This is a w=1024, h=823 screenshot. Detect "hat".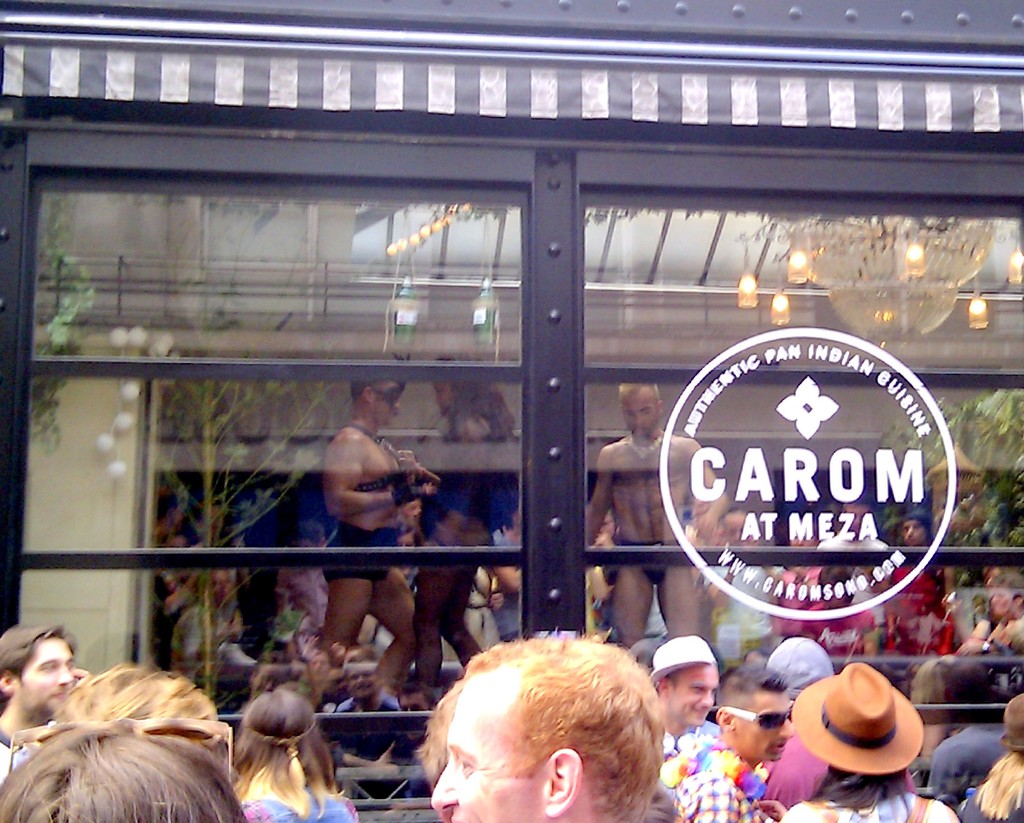
l=644, t=634, r=715, b=688.
